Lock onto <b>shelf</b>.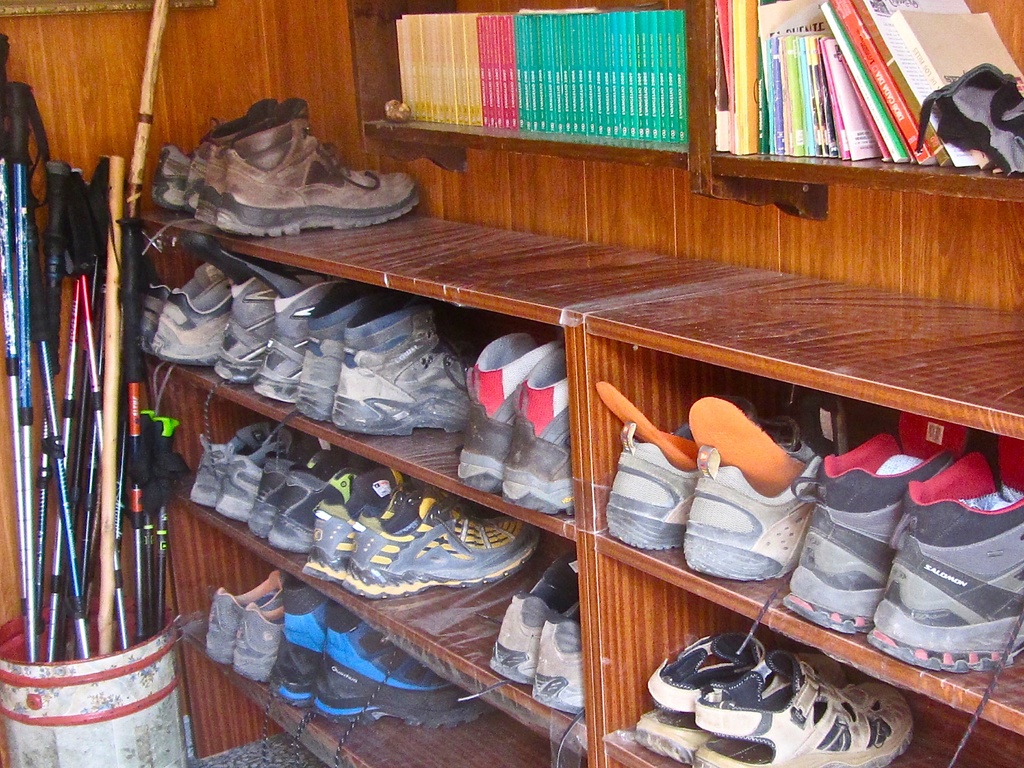
Locked: bbox=[595, 460, 1023, 765].
